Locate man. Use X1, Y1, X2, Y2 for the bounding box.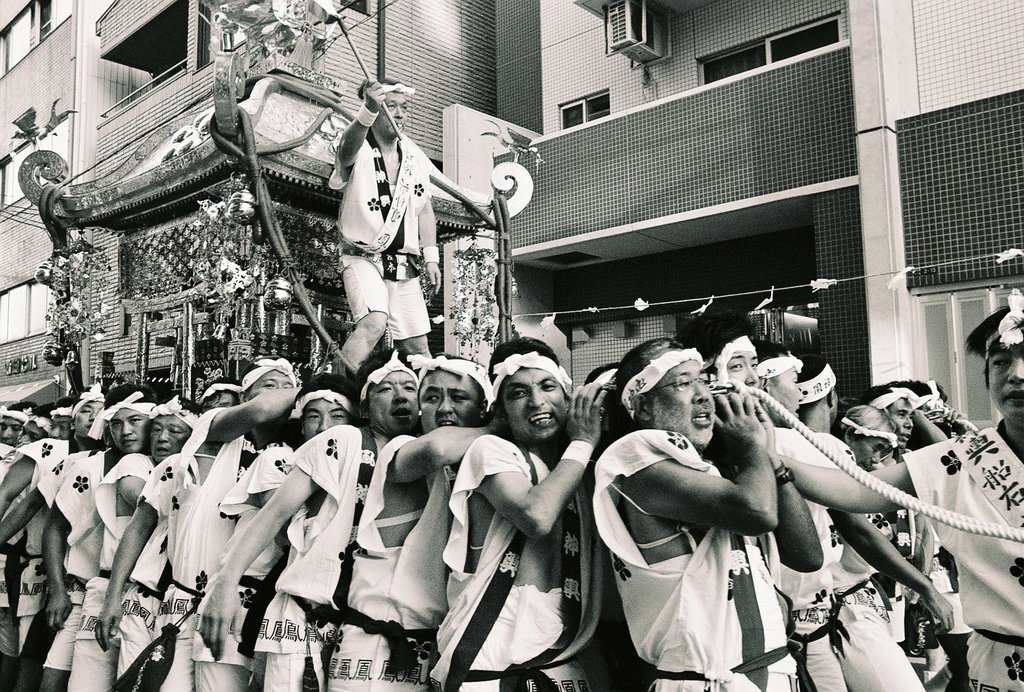
327, 354, 508, 691.
